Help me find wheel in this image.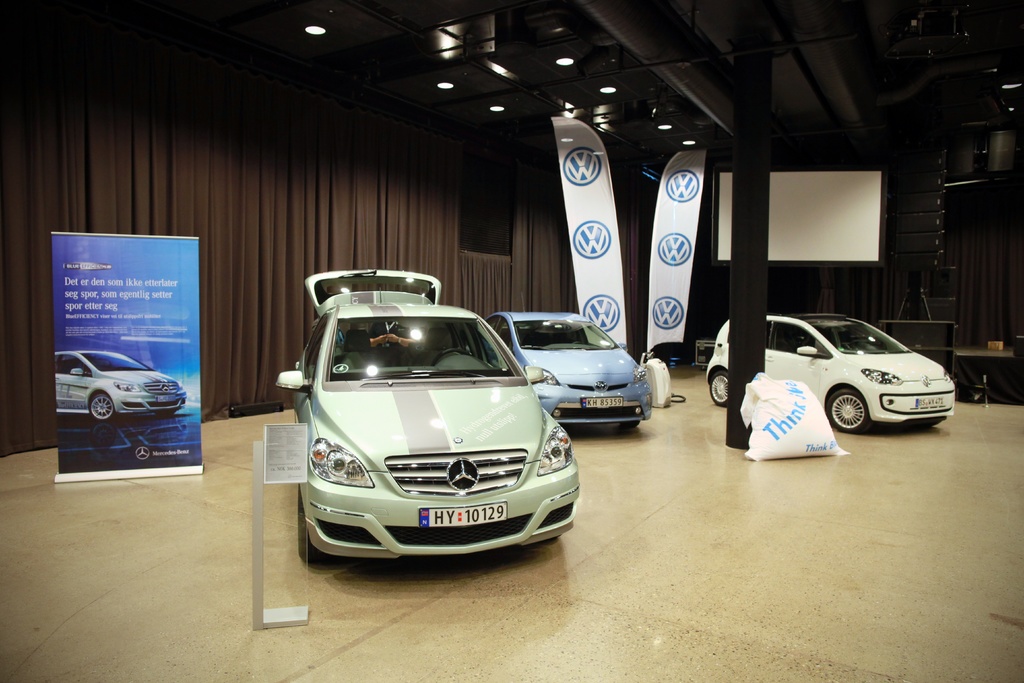
Found it: bbox(90, 397, 114, 423).
